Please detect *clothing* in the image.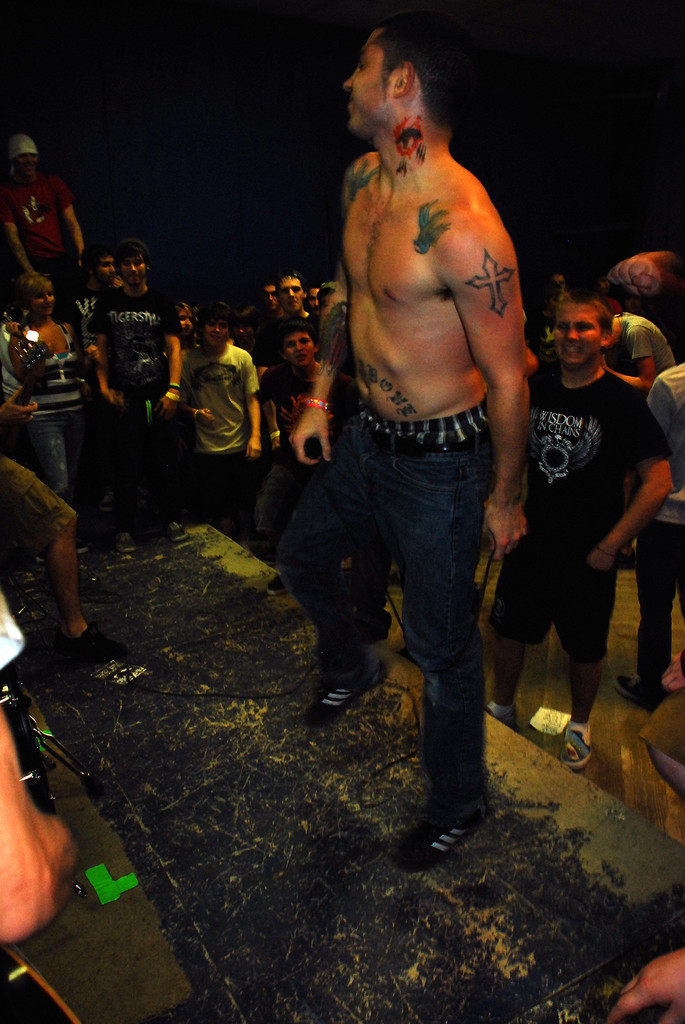
x1=265, y1=311, x2=323, y2=358.
